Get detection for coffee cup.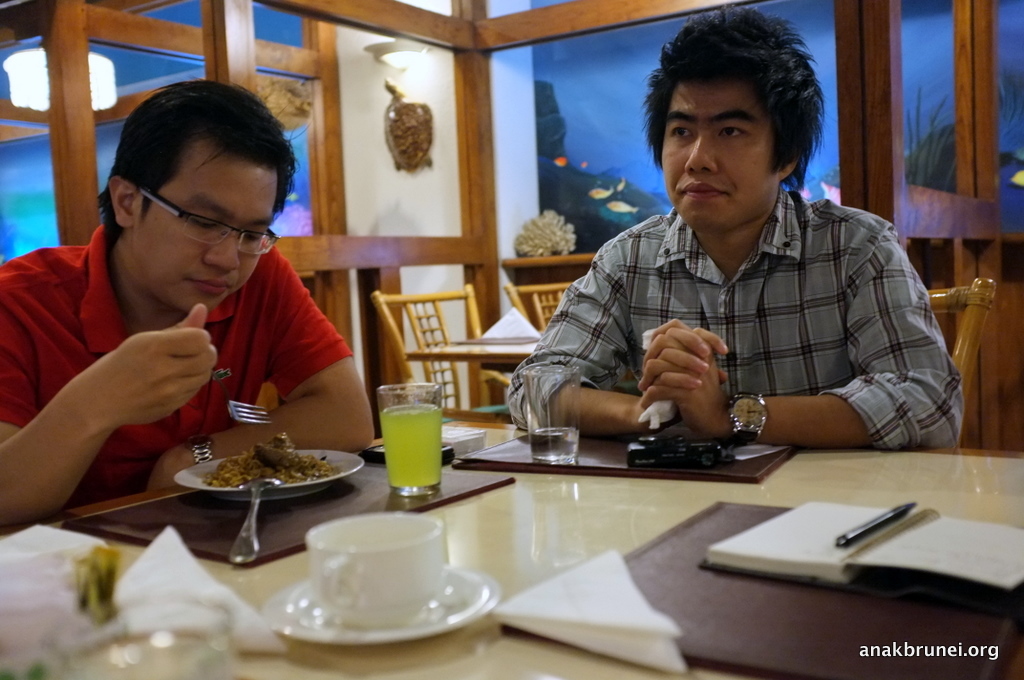
Detection: [303,511,448,631].
